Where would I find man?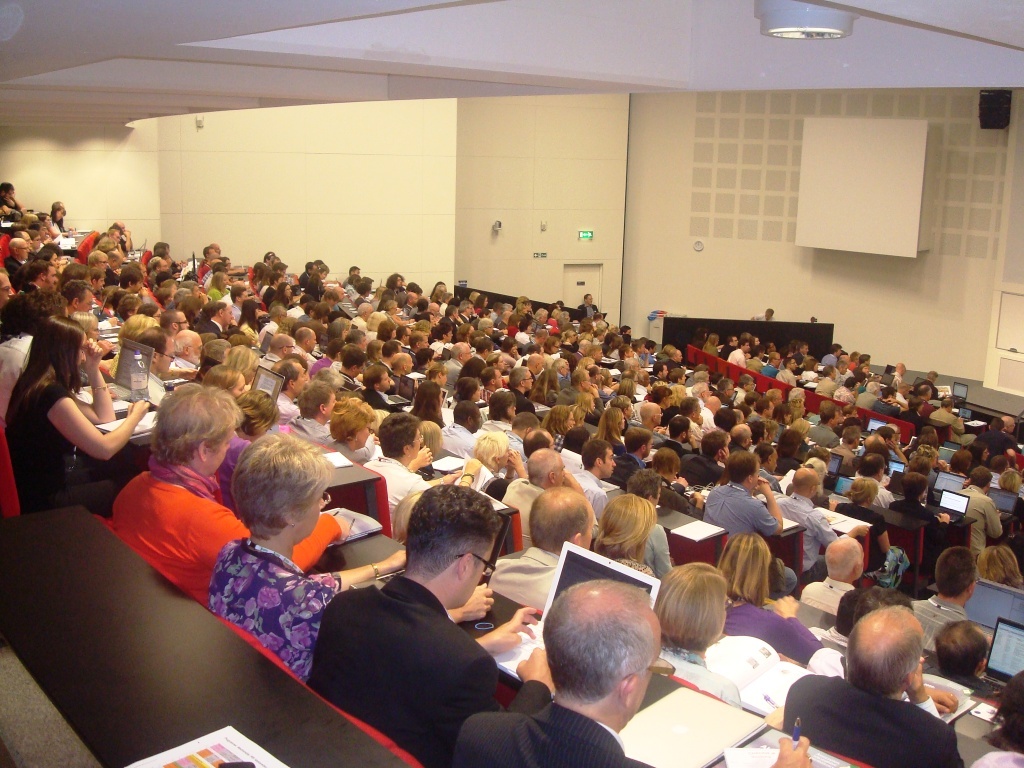
At locate(727, 340, 751, 371).
